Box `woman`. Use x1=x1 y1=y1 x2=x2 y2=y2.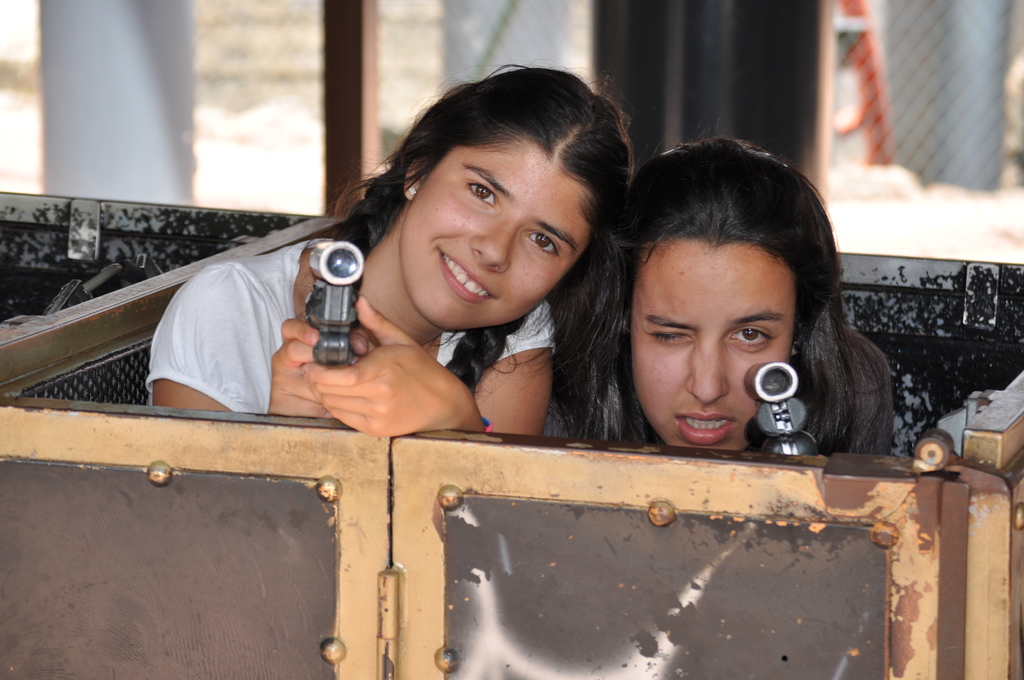
x1=550 y1=131 x2=902 y2=468.
